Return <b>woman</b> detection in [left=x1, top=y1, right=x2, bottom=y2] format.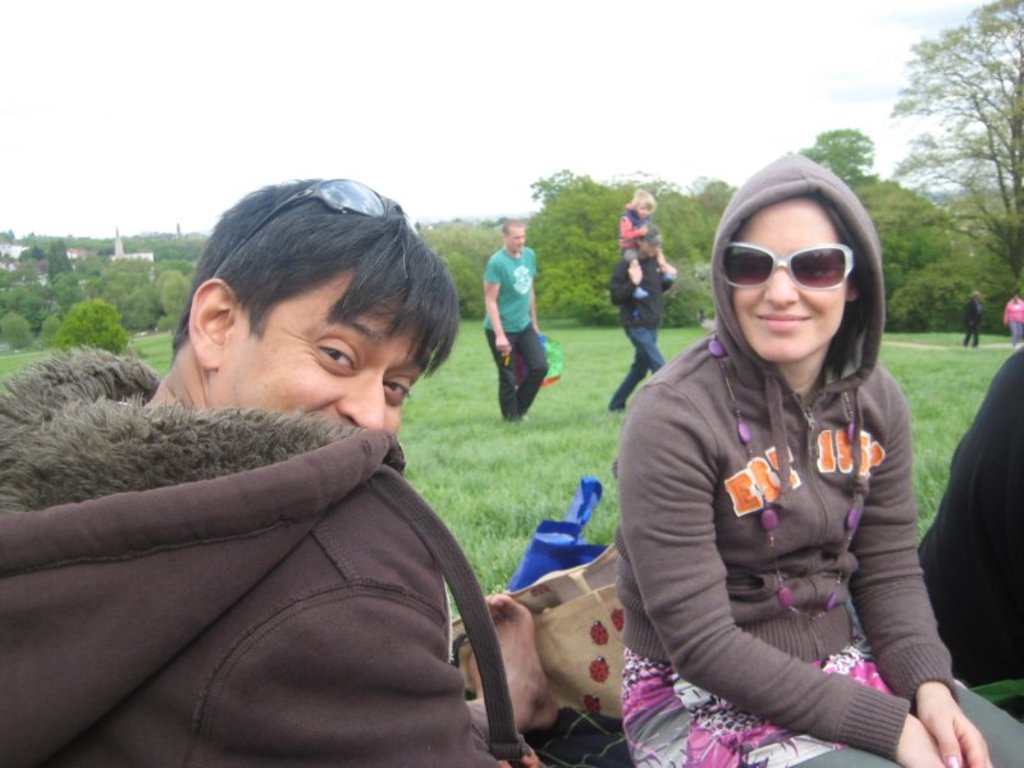
[left=605, top=142, right=963, bottom=767].
